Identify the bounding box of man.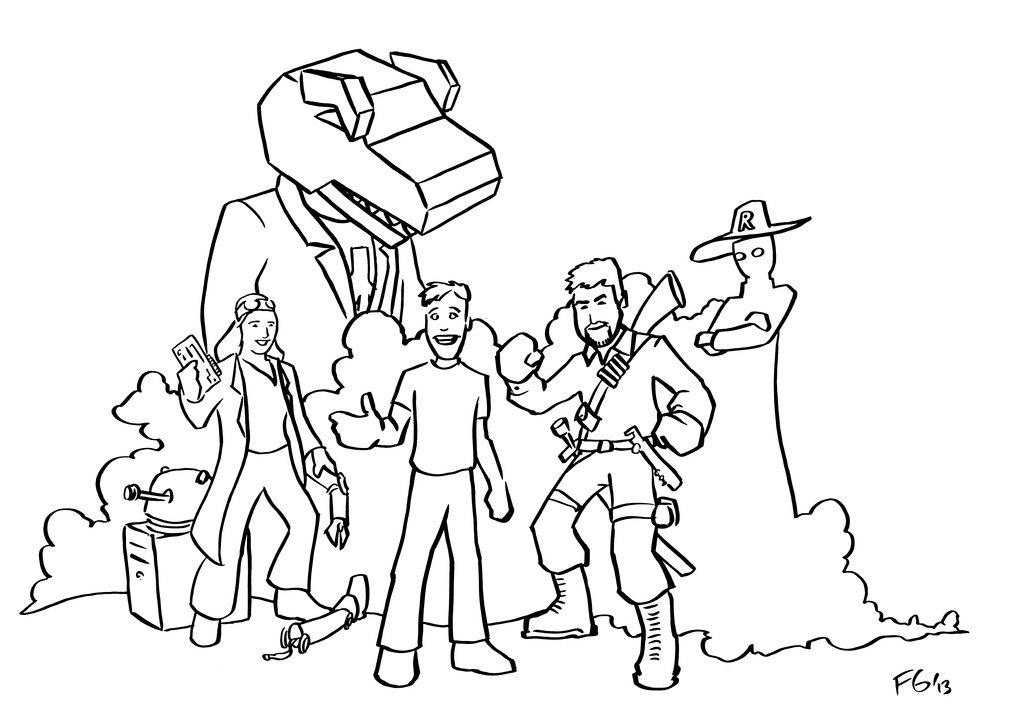
495, 257, 714, 691.
